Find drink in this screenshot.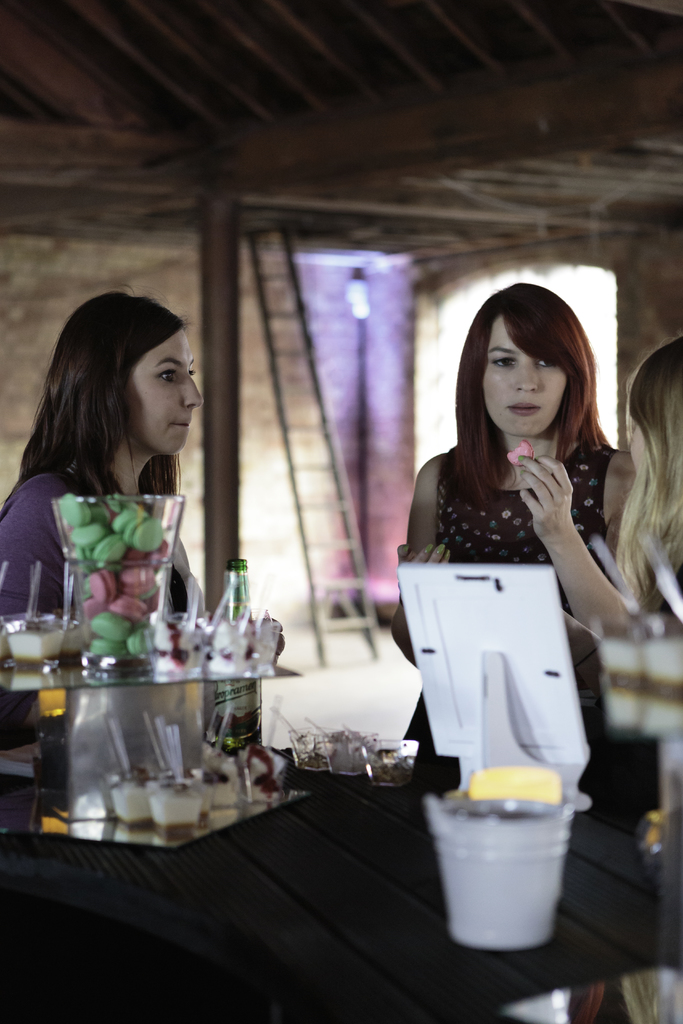
The bounding box for drink is l=208, t=598, r=263, b=756.
